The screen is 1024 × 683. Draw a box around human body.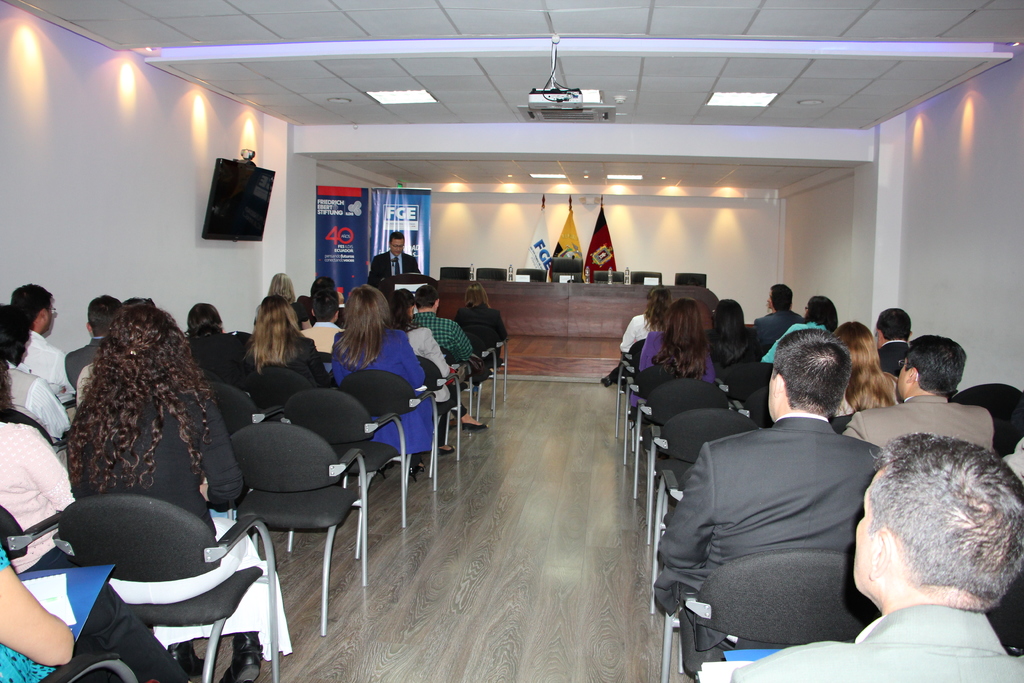
x1=407 y1=279 x2=471 y2=367.
